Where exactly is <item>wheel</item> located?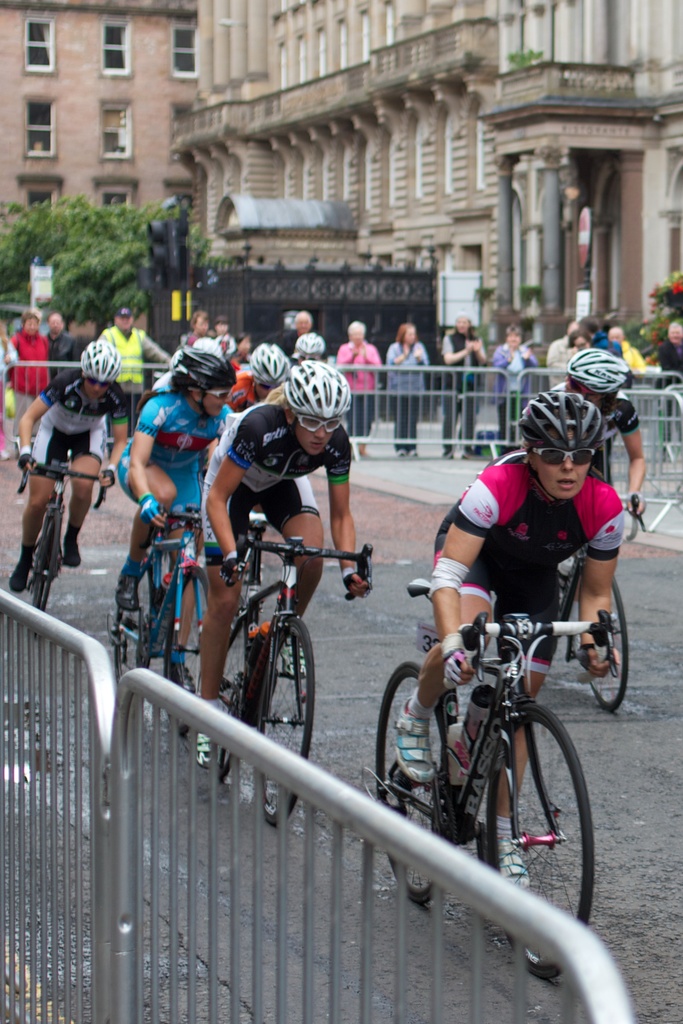
Its bounding box is BBox(373, 664, 459, 904).
